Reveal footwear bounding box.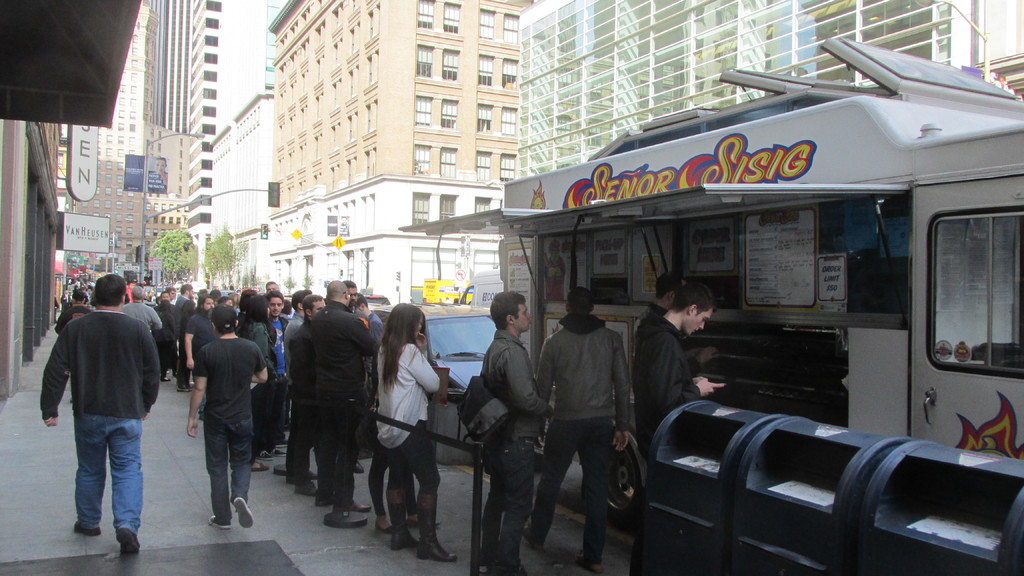
Revealed: l=346, t=502, r=371, b=518.
